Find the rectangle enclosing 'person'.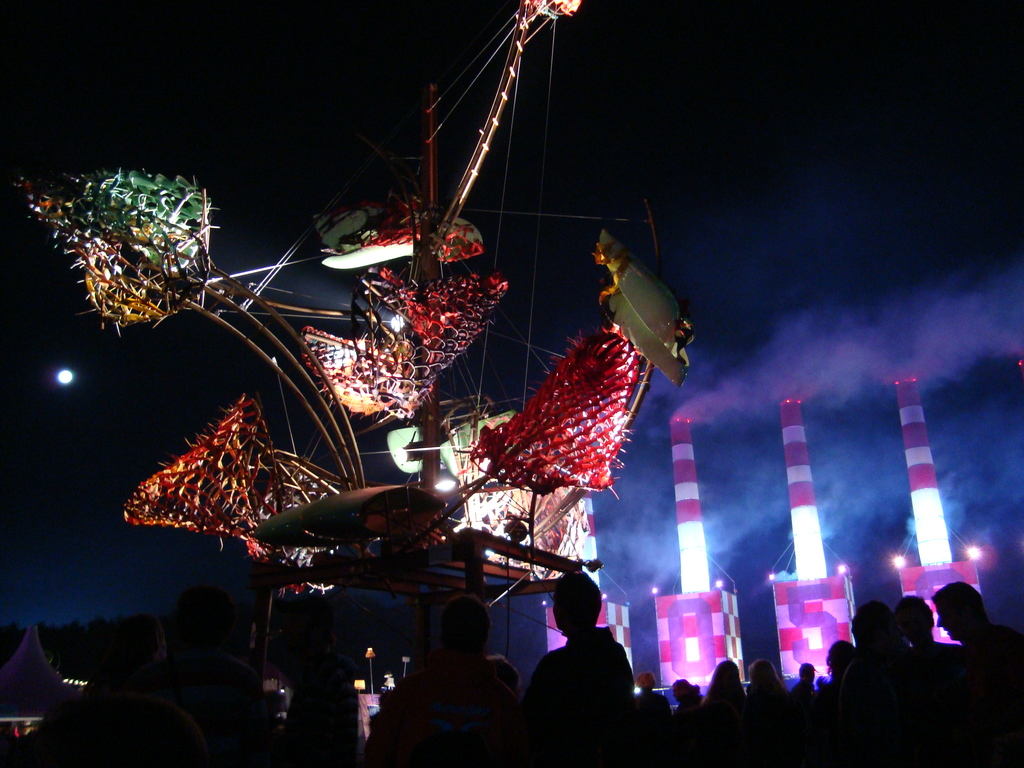
bbox(393, 598, 507, 767).
